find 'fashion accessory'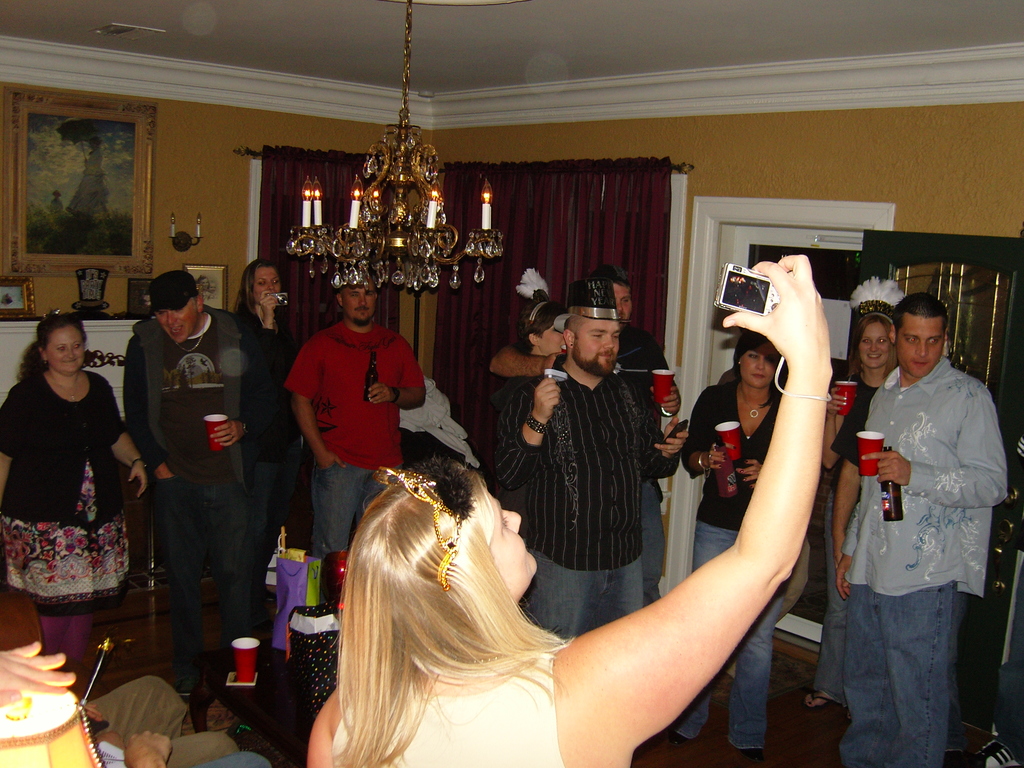
bbox(369, 449, 477, 594)
